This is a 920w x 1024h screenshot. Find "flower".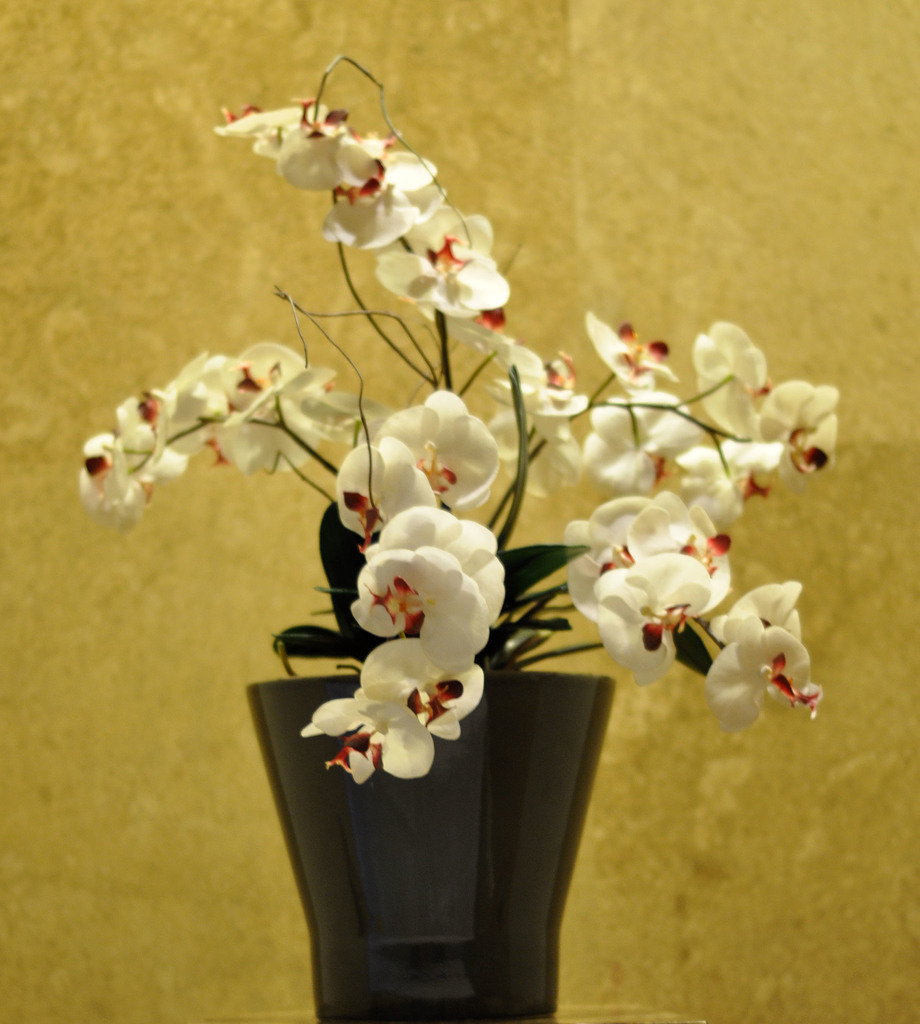
Bounding box: bbox(722, 580, 818, 740).
